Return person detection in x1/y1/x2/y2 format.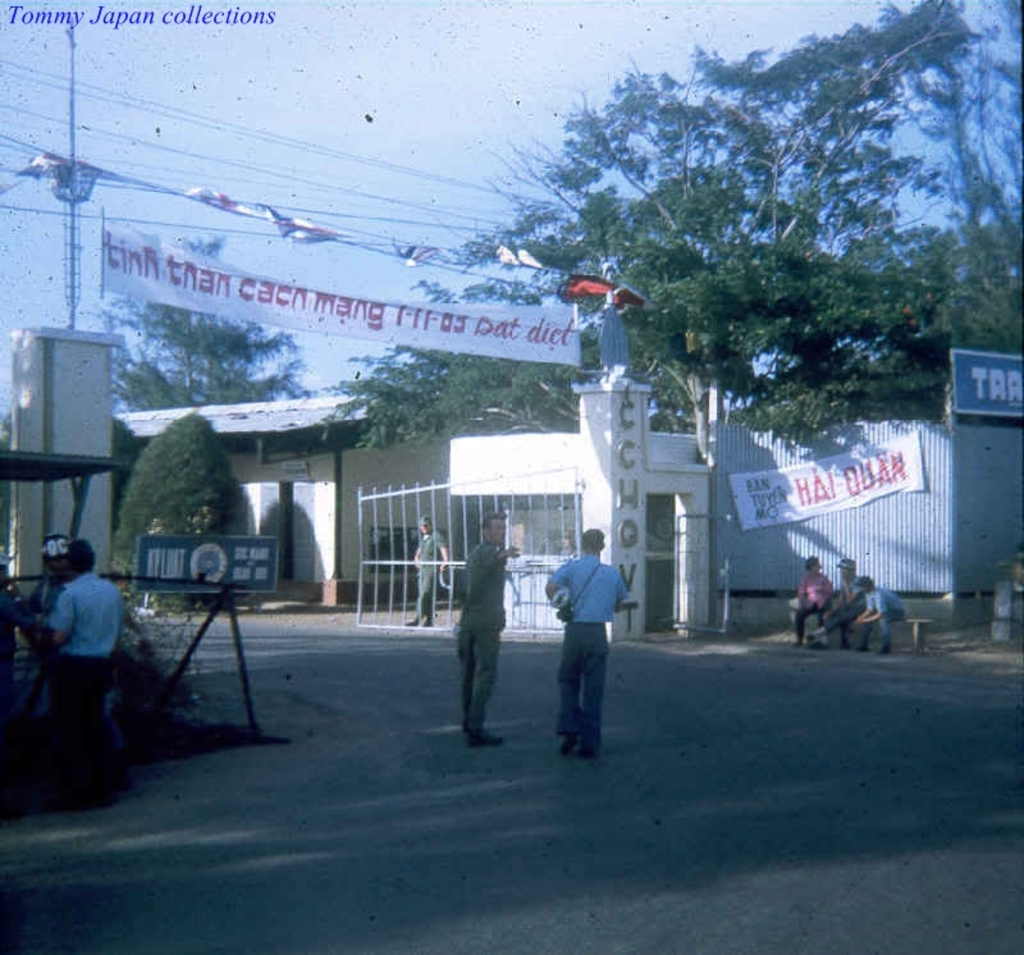
855/563/902/645.
